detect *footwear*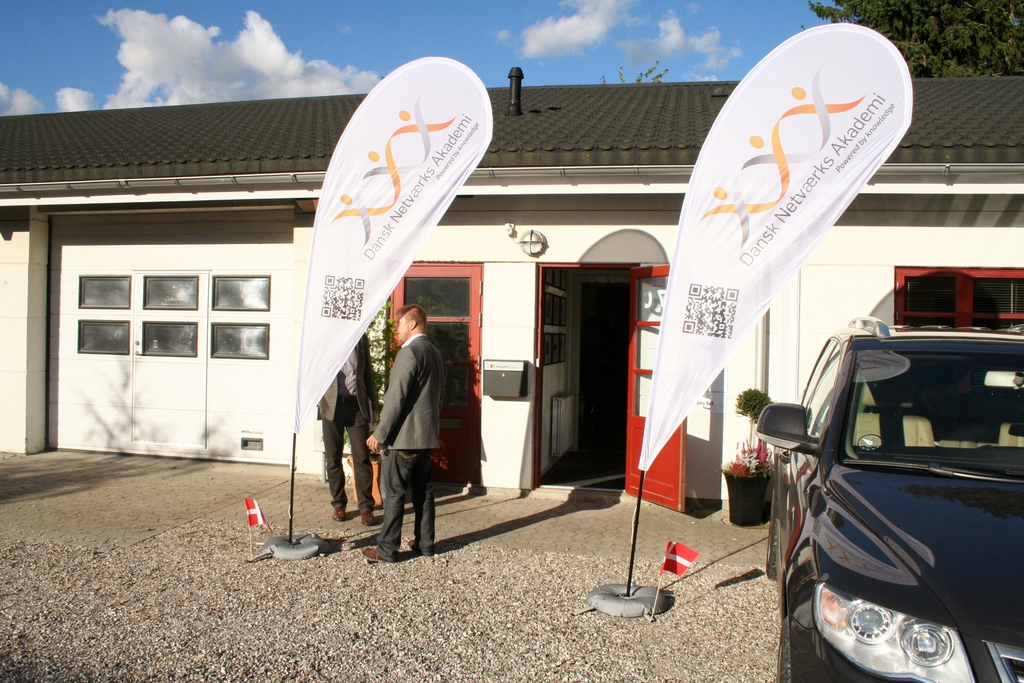
332/504/349/522
